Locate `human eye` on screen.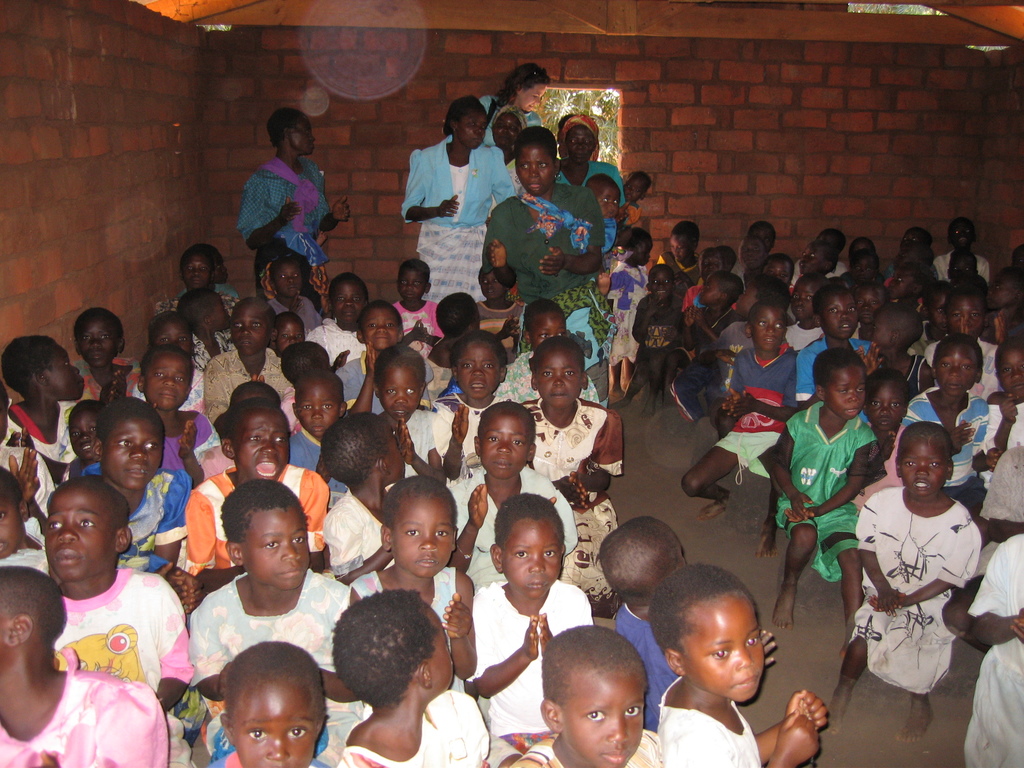
On screen at [x1=856, y1=387, x2=864, y2=392].
